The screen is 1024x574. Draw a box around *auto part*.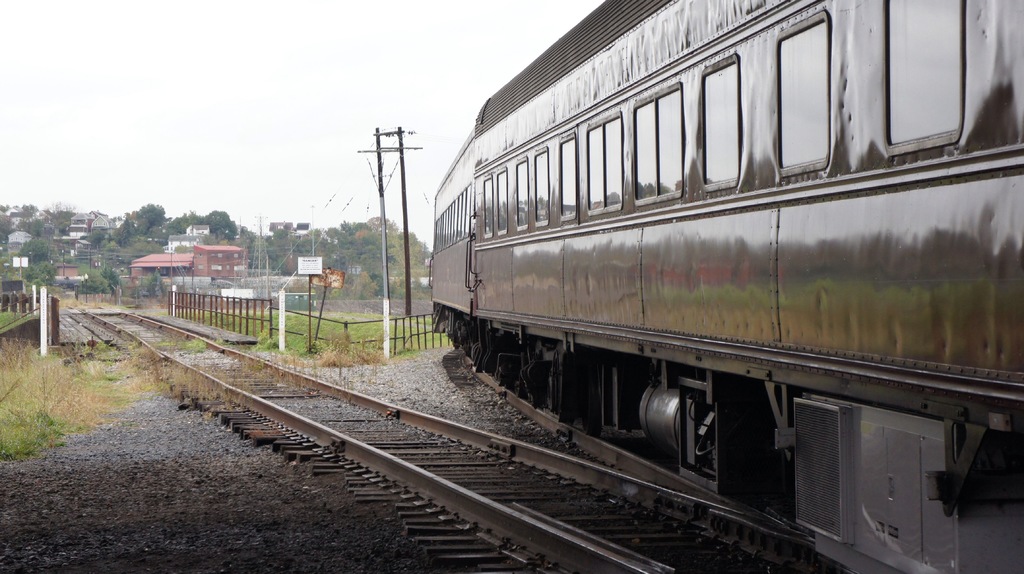
l=634, t=381, r=693, b=460.
